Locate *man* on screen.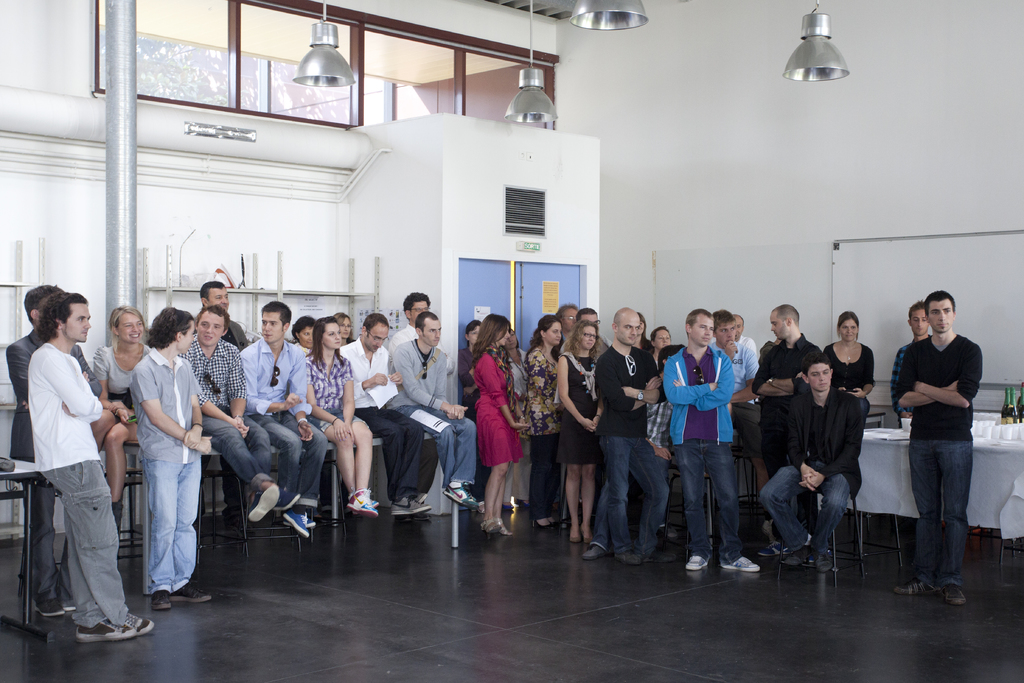
On screen at x1=130, y1=311, x2=209, y2=609.
